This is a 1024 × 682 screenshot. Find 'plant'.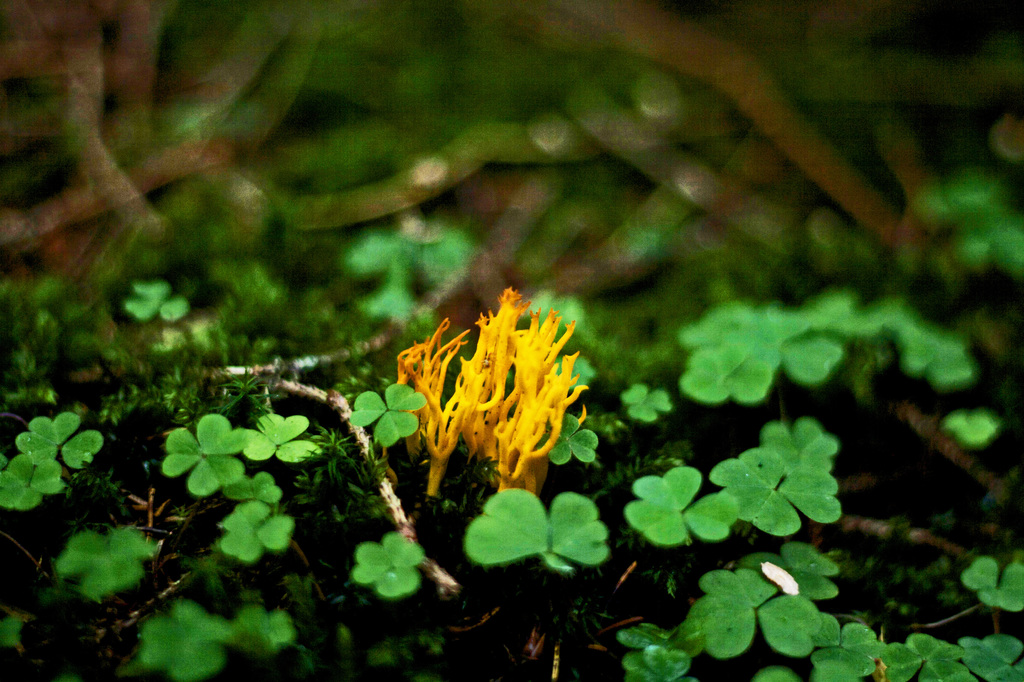
Bounding box: 163:413:252:494.
